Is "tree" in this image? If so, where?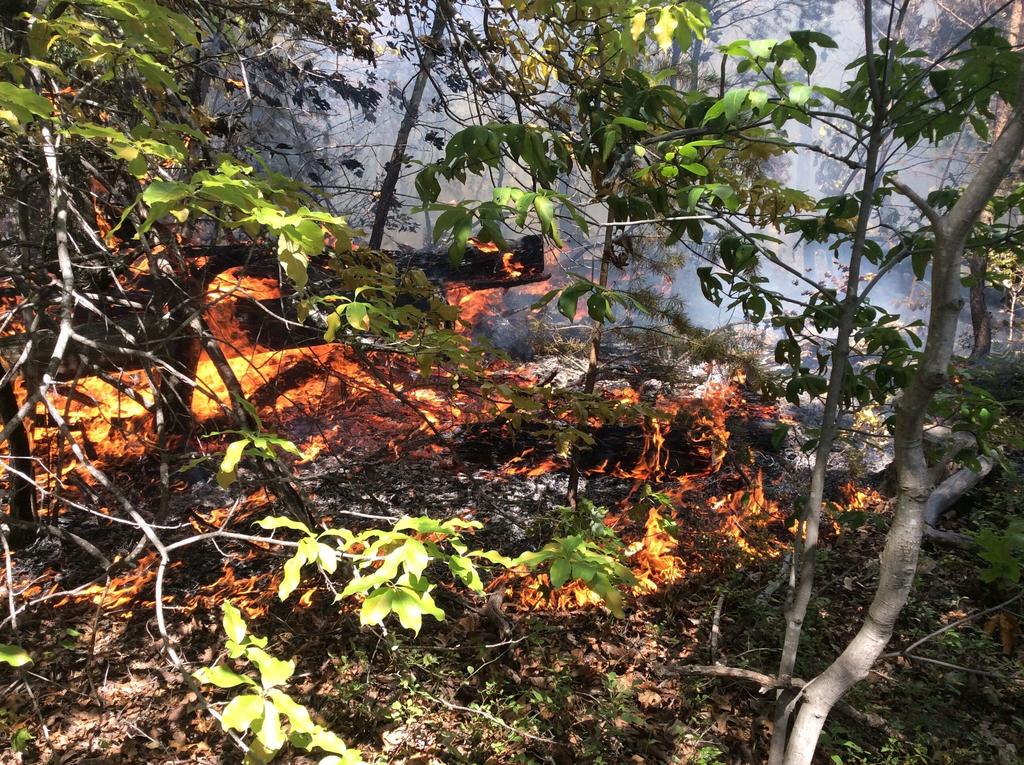
Yes, at 809/0/1023/362.
